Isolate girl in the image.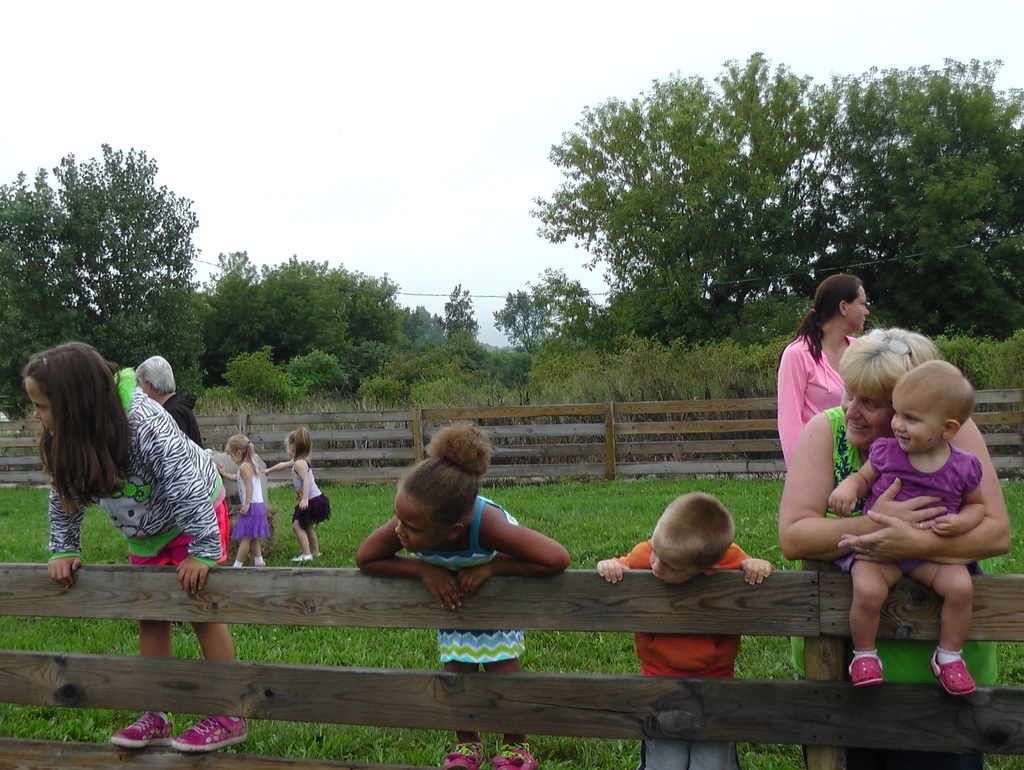
Isolated region: Rect(262, 422, 332, 564).
